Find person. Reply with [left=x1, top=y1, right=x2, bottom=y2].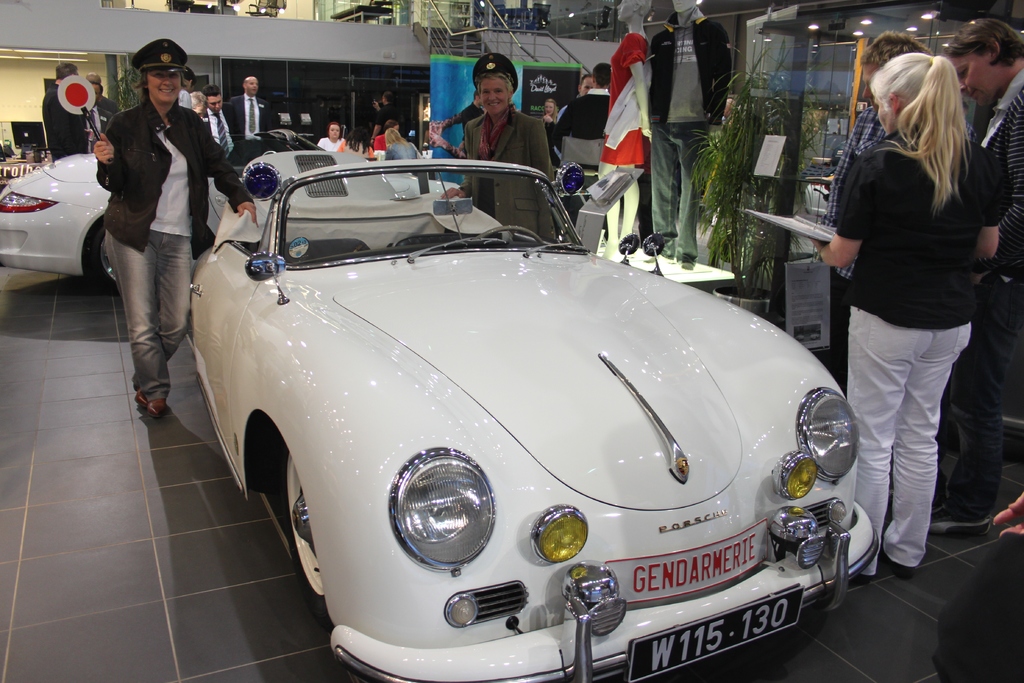
[left=823, top=20, right=1000, bottom=612].
